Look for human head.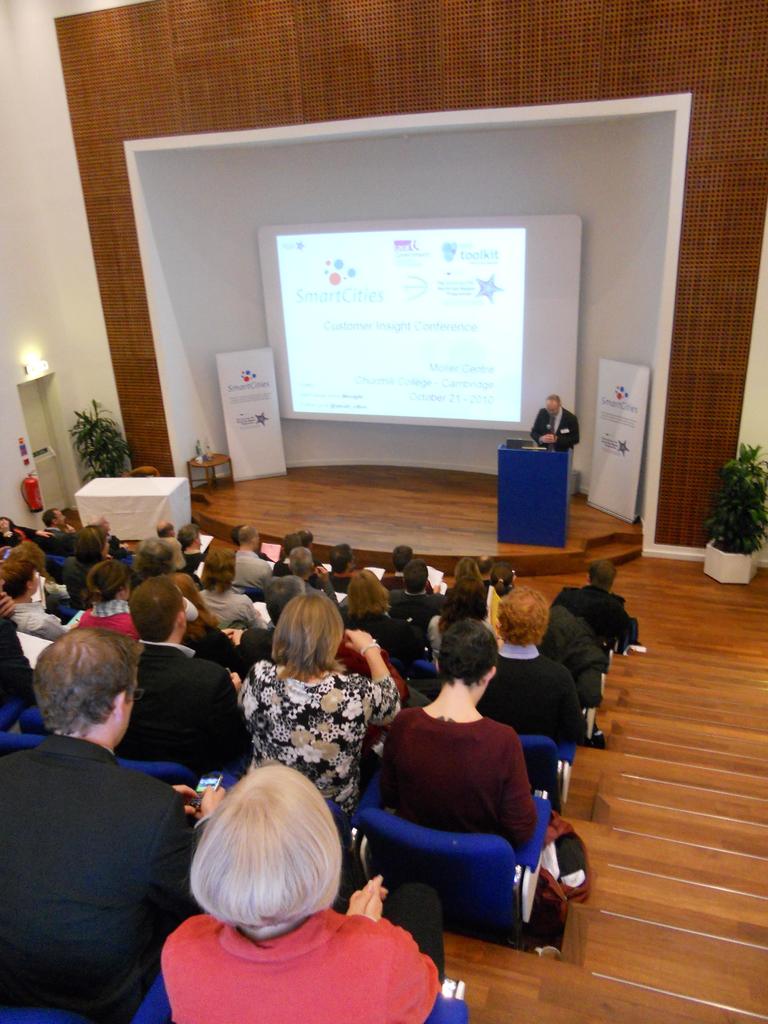
Found: pyautogui.locateOnScreen(458, 560, 479, 575).
